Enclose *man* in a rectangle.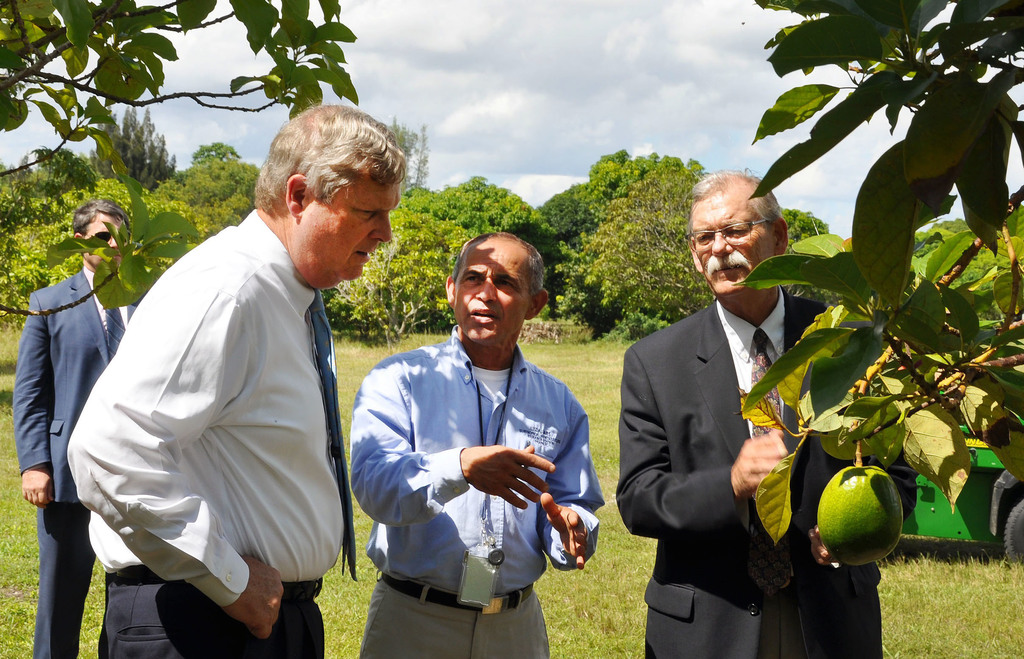
locate(628, 148, 916, 658).
